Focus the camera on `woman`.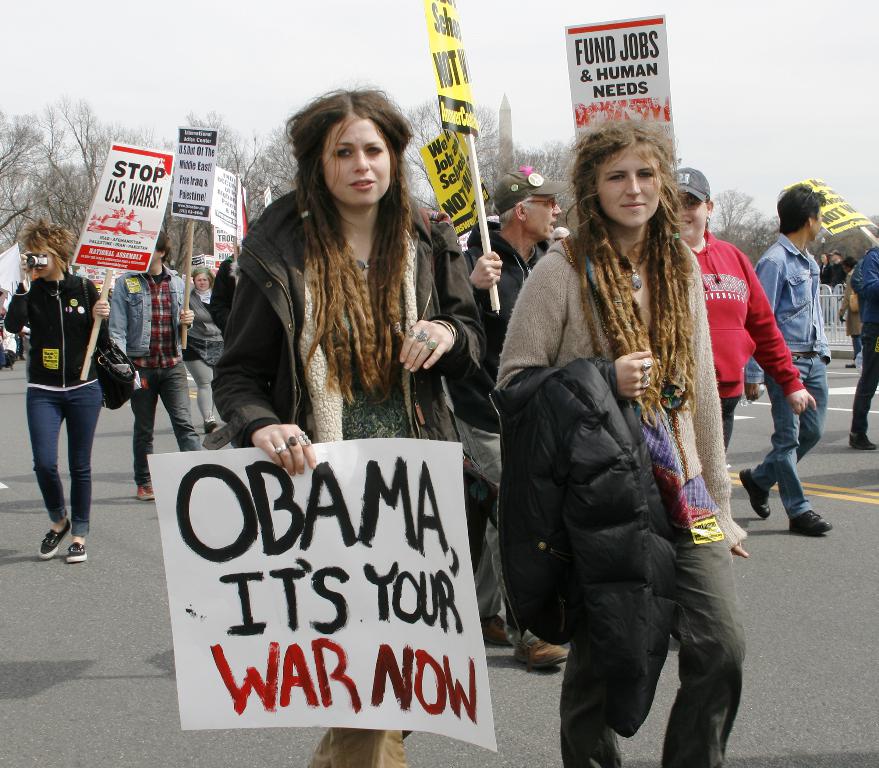
Focus region: left=0, top=219, right=114, bottom=568.
